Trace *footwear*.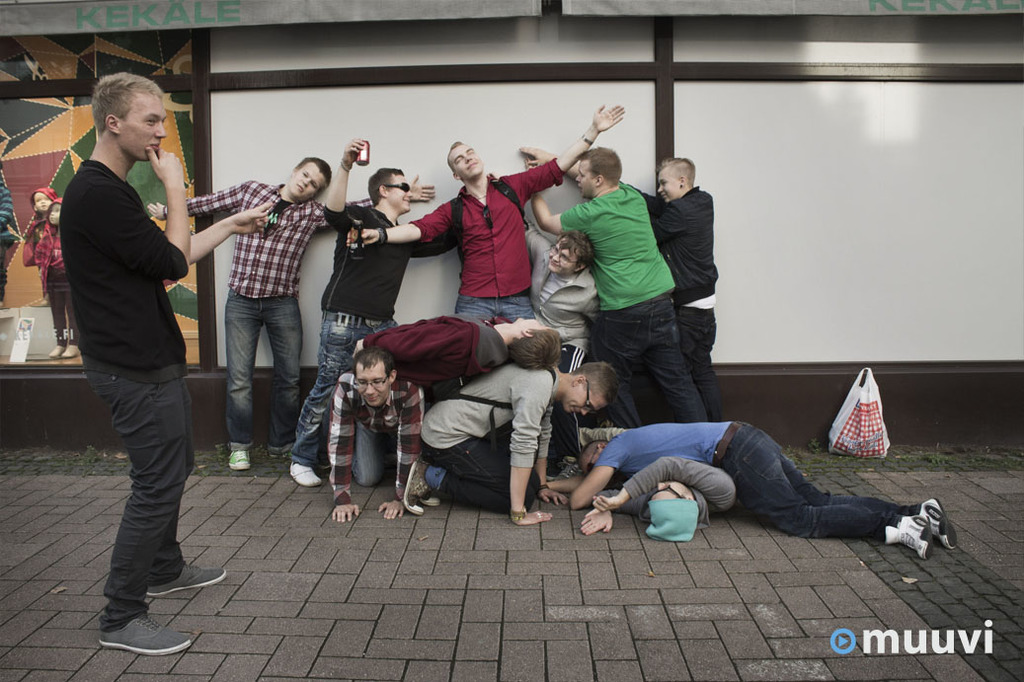
Traced to (100, 617, 192, 654).
